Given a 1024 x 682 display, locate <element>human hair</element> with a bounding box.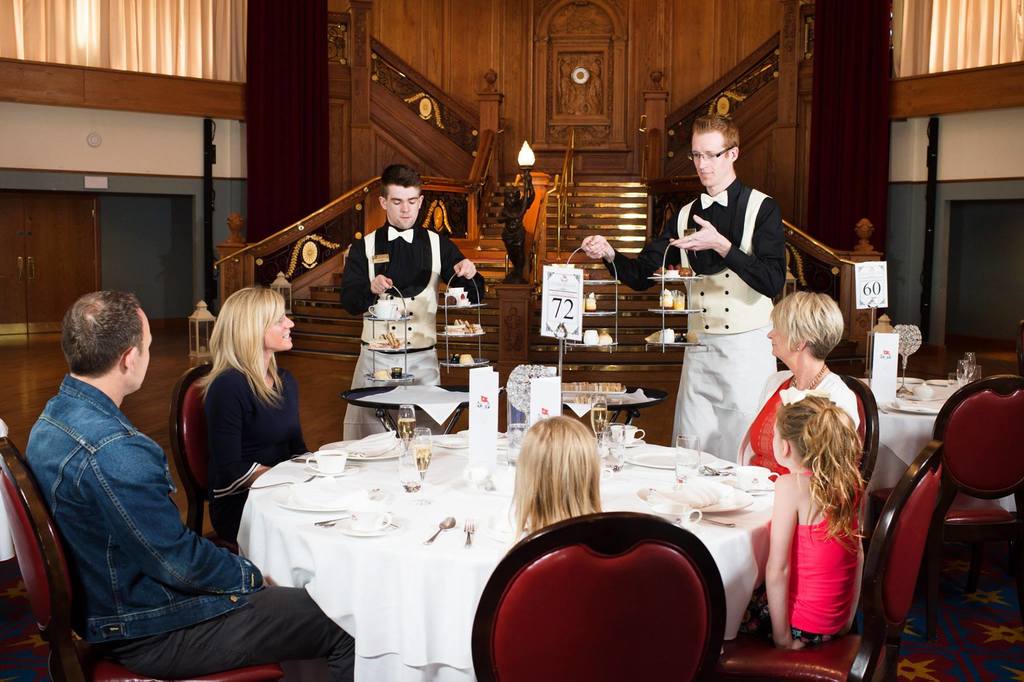
Located: region(768, 288, 844, 360).
